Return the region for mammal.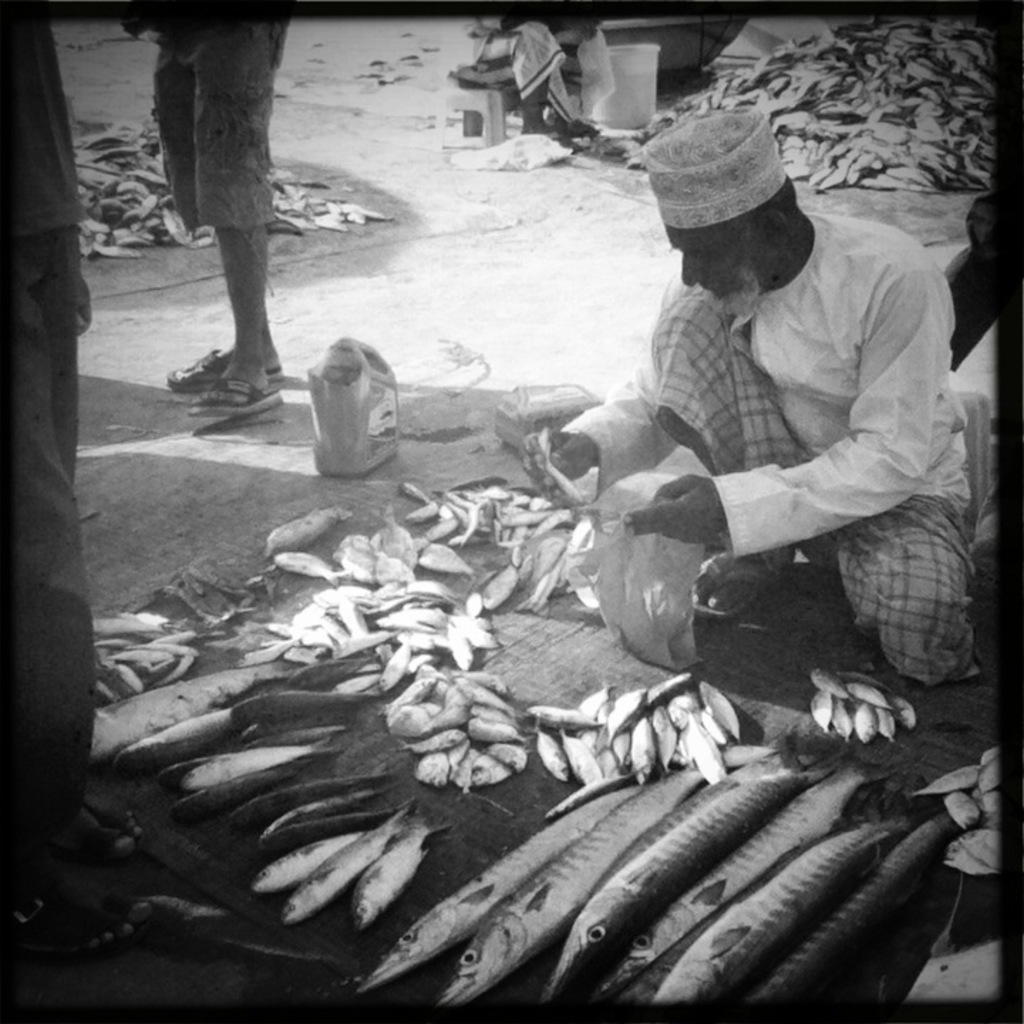
l=462, t=16, r=616, b=137.
